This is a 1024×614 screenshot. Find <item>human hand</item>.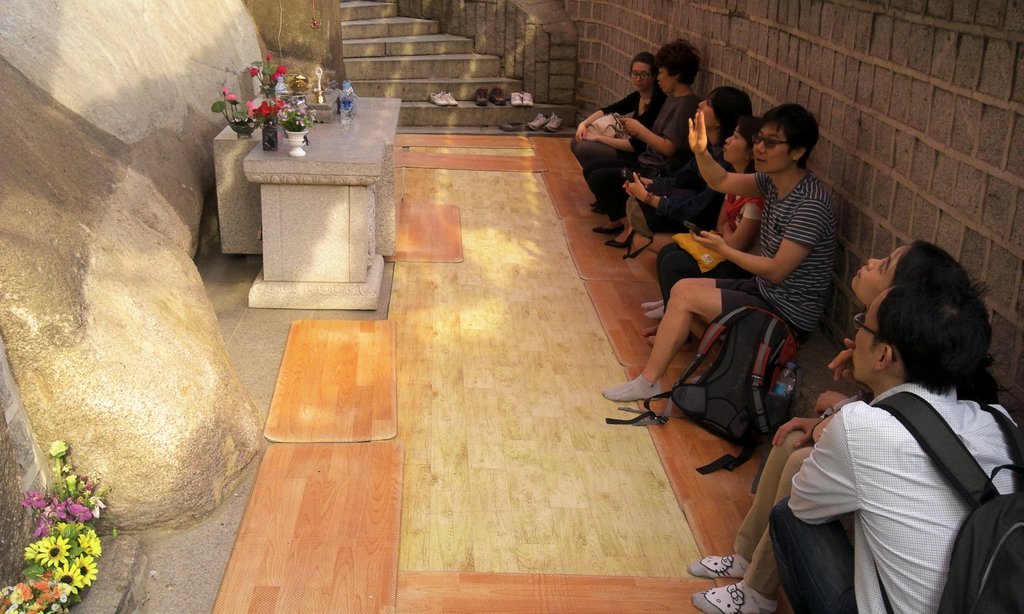
Bounding box: x1=621, y1=118, x2=642, y2=135.
